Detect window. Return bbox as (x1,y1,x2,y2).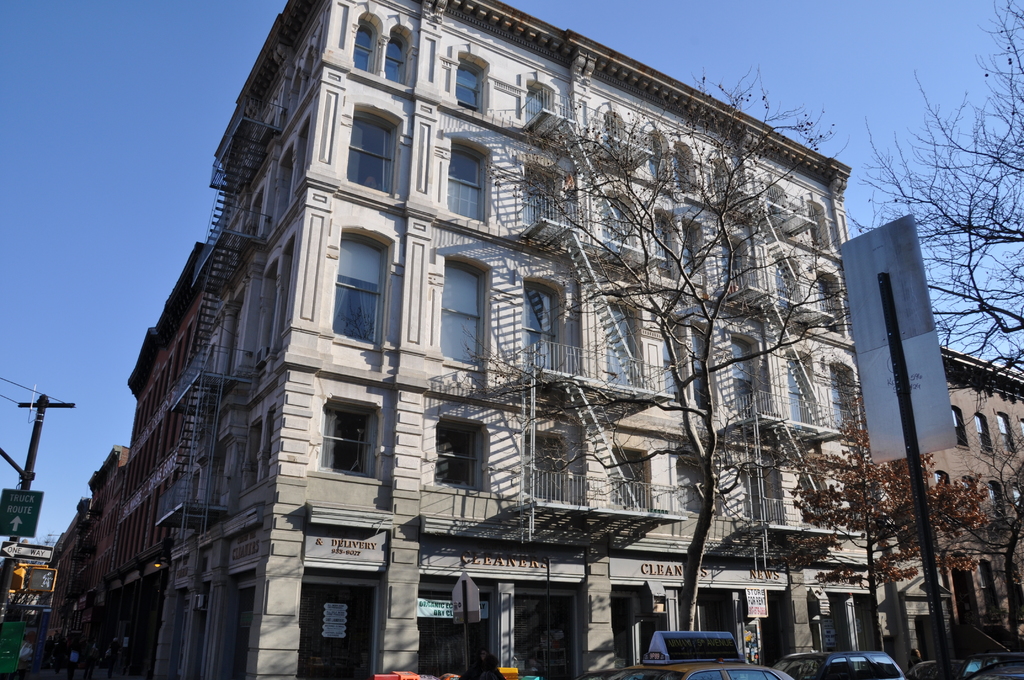
(440,134,488,229).
